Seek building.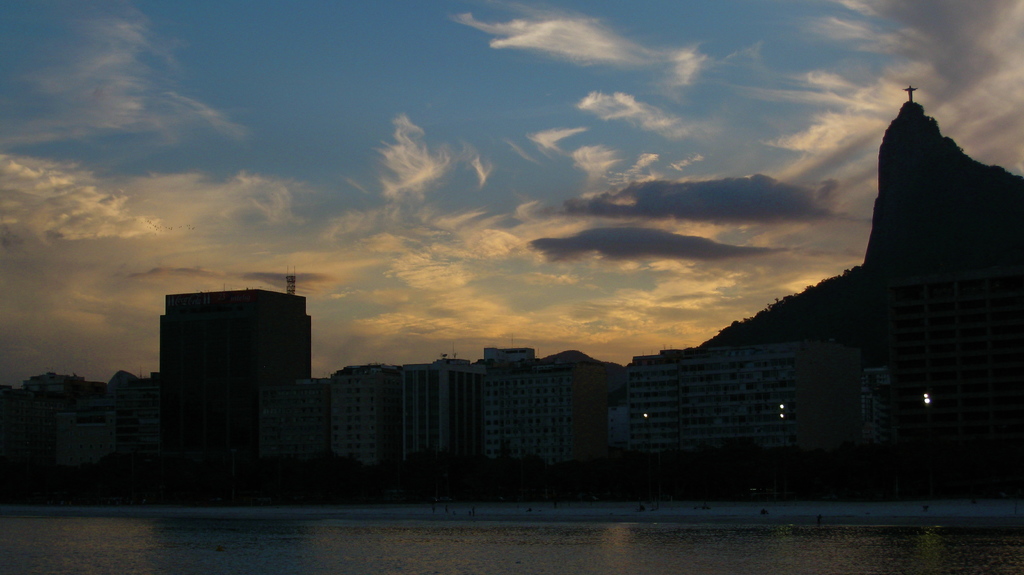
[left=324, top=365, right=394, bottom=475].
